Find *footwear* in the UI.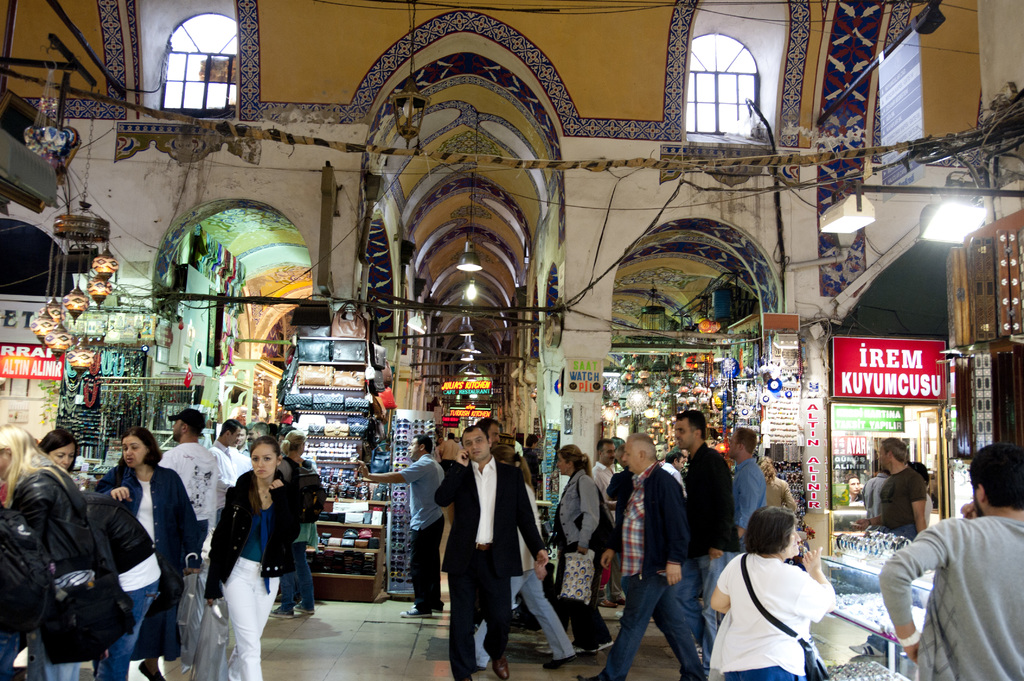
UI element at (271,605,296,619).
